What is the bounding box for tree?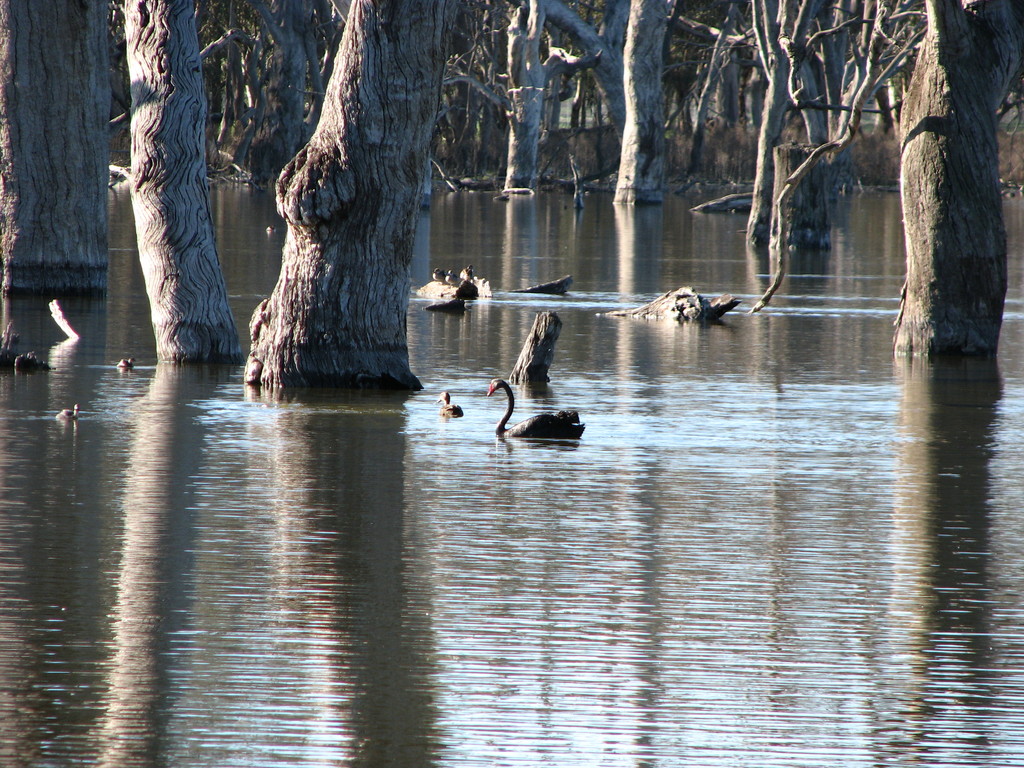
x1=588 y1=0 x2=674 y2=208.
